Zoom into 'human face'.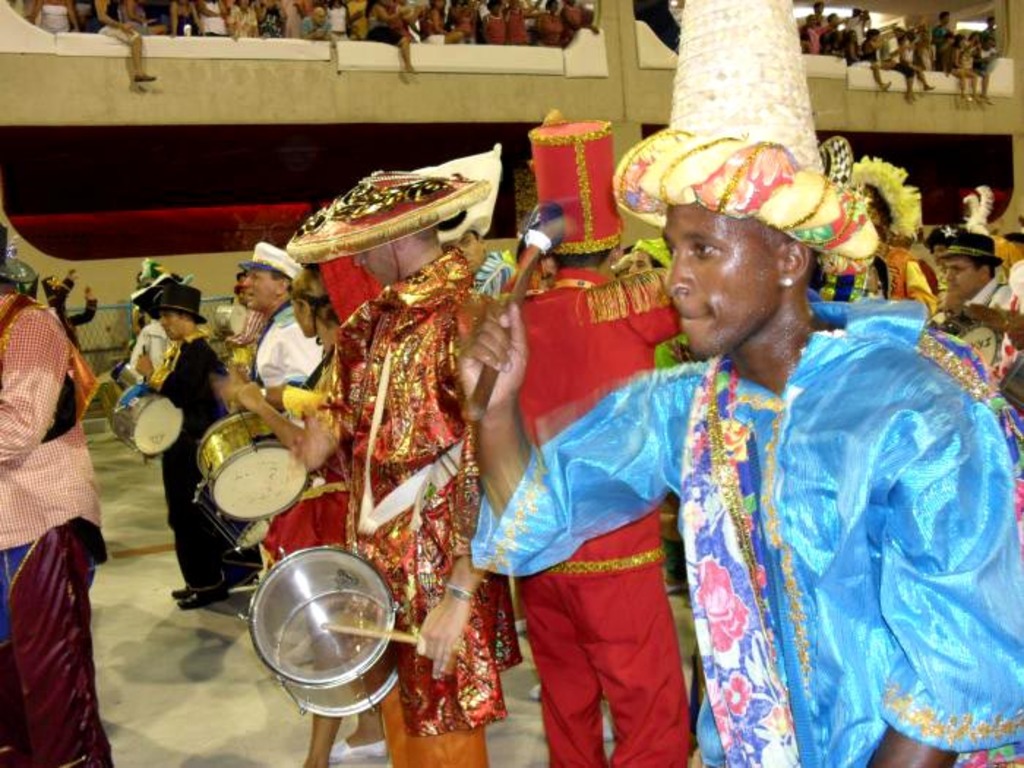
Zoom target: (x1=663, y1=206, x2=780, y2=355).
